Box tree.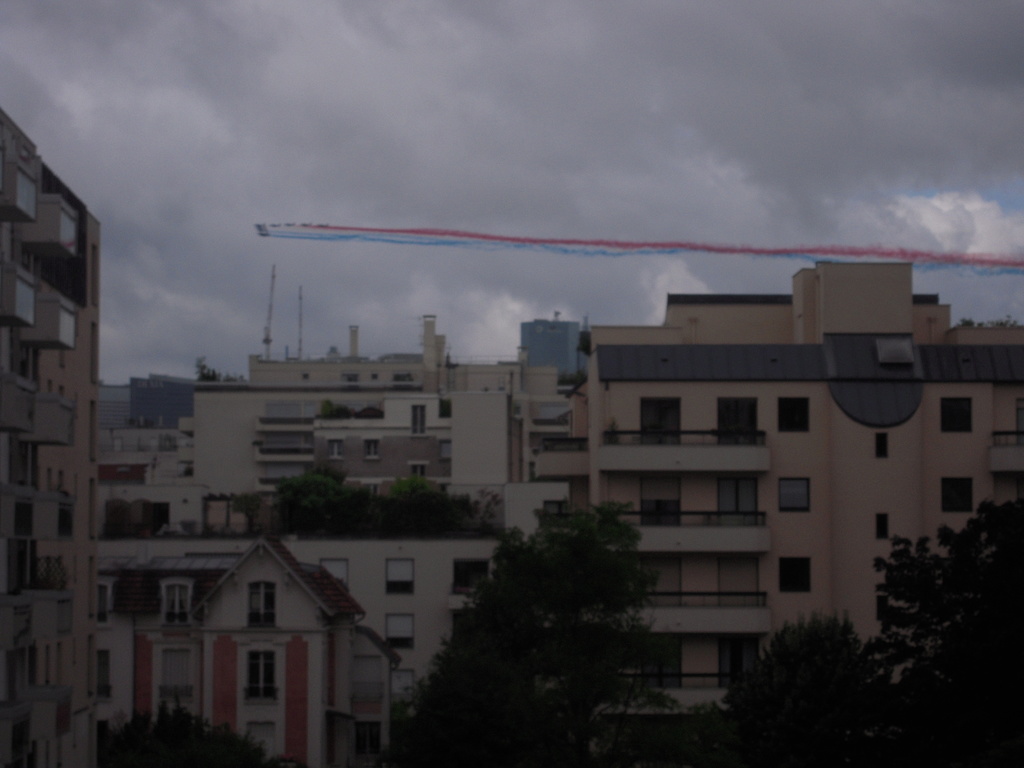
[204,456,503,544].
